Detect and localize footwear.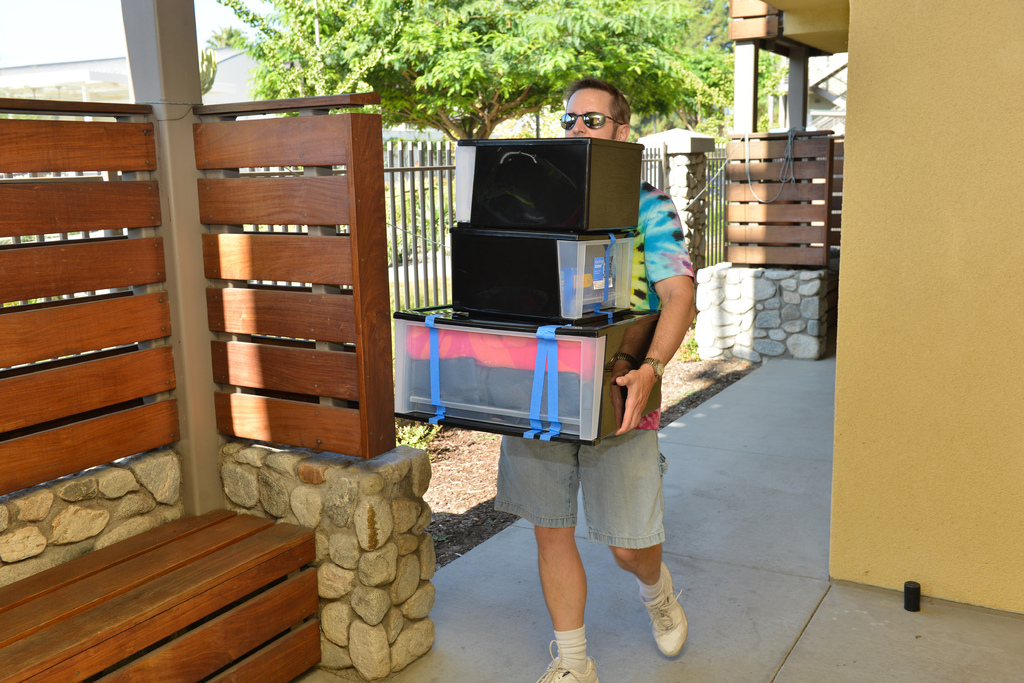
Localized at bbox=(532, 641, 601, 681).
